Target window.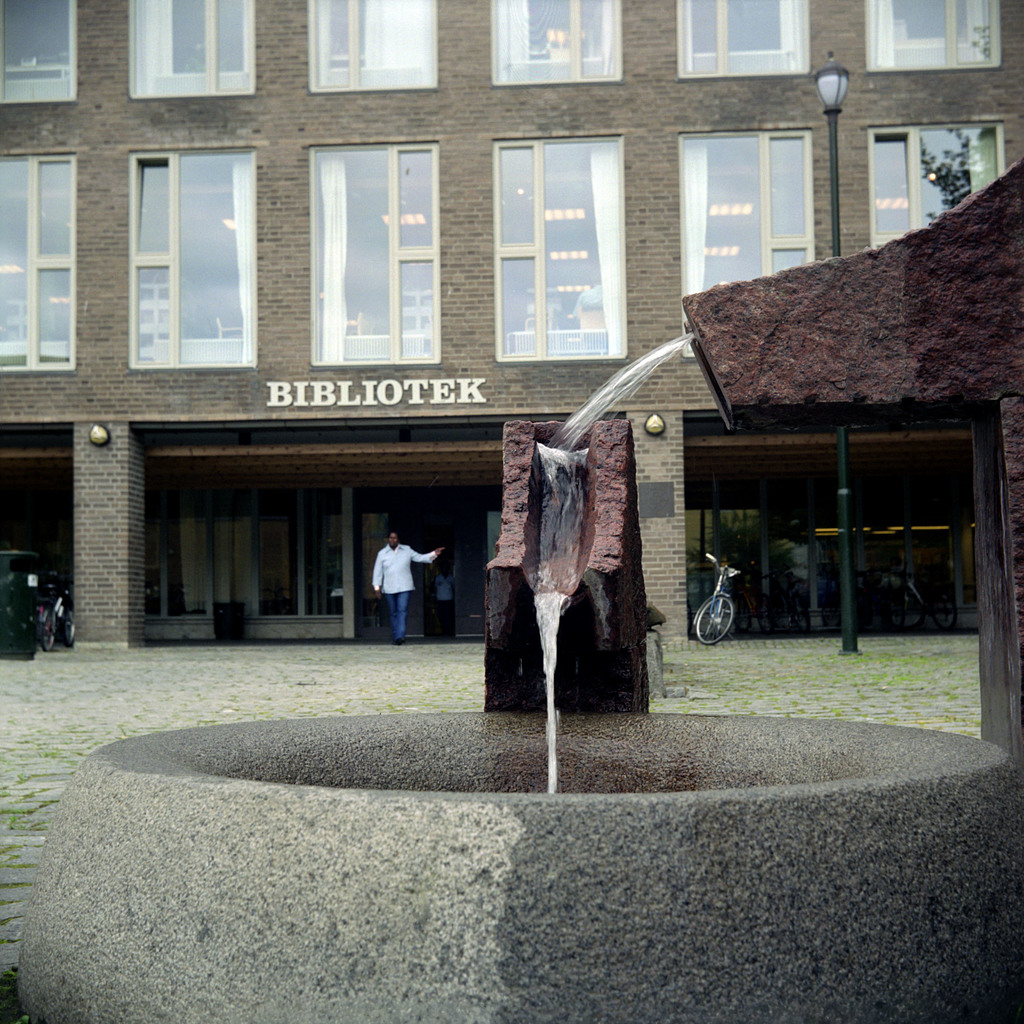
Target region: (left=487, top=121, right=637, bottom=372).
